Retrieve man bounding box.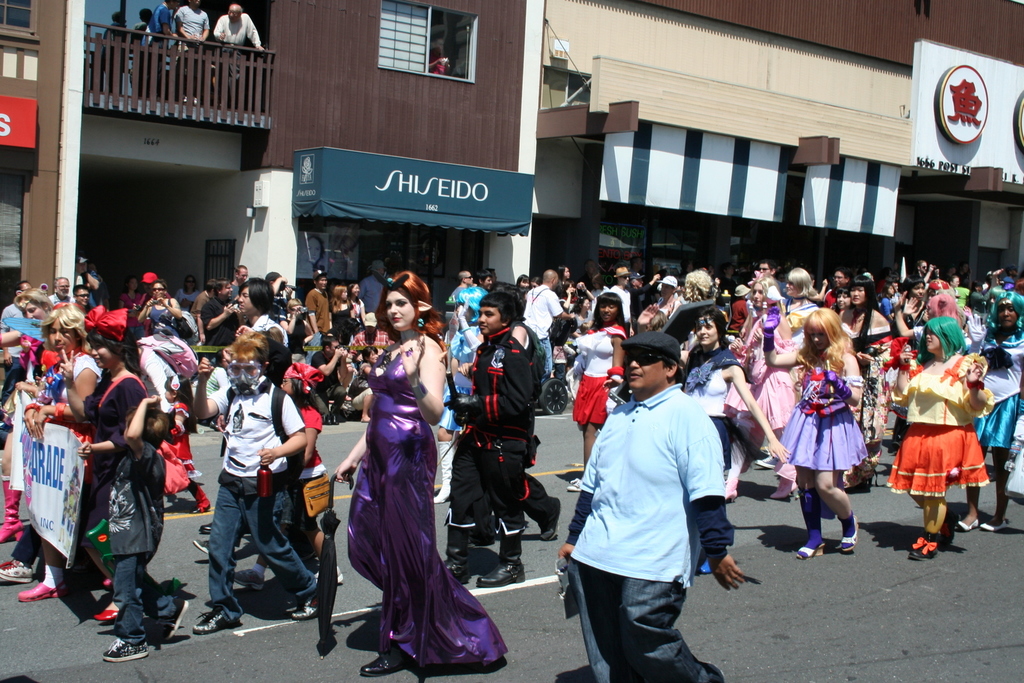
Bounding box: 198, 278, 241, 348.
